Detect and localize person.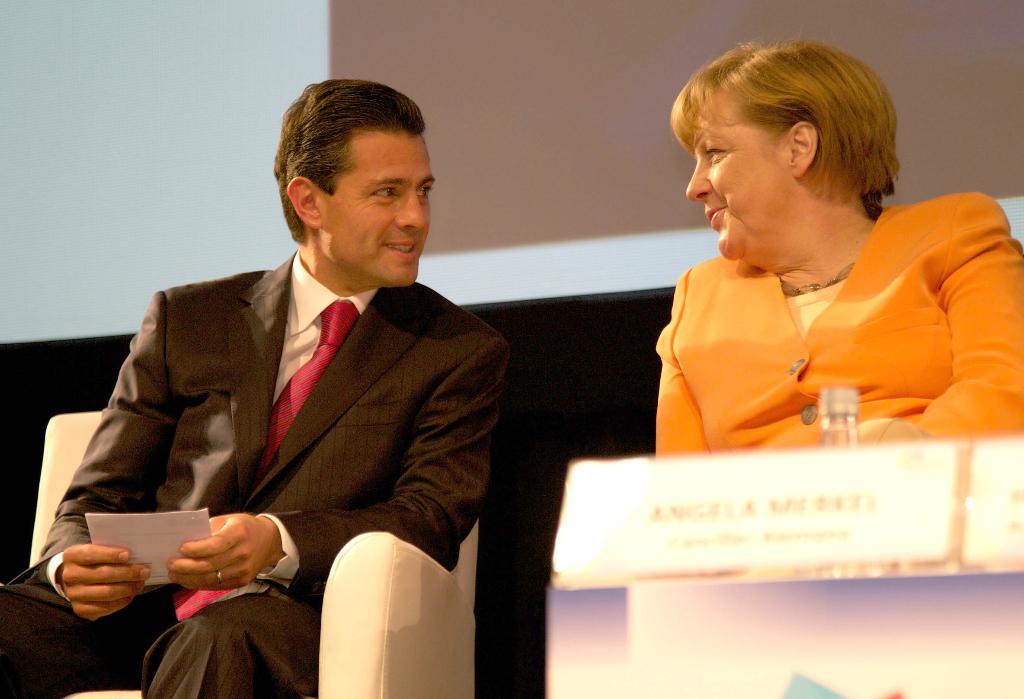
Localized at {"left": 0, "top": 78, "right": 514, "bottom": 698}.
